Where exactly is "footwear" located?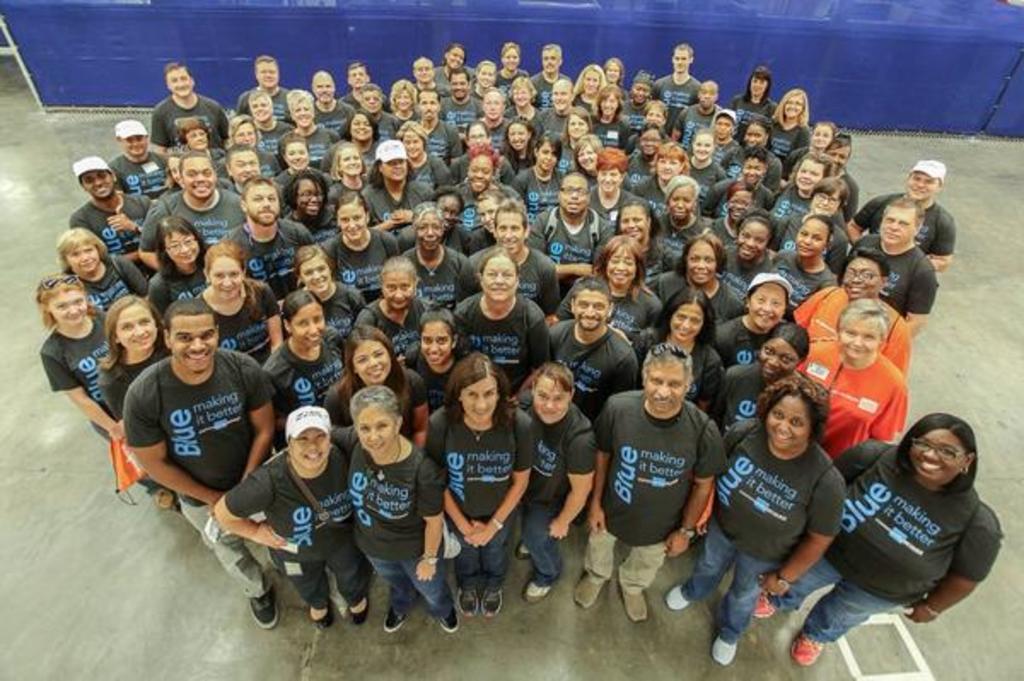
Its bounding box is select_region(751, 587, 775, 621).
